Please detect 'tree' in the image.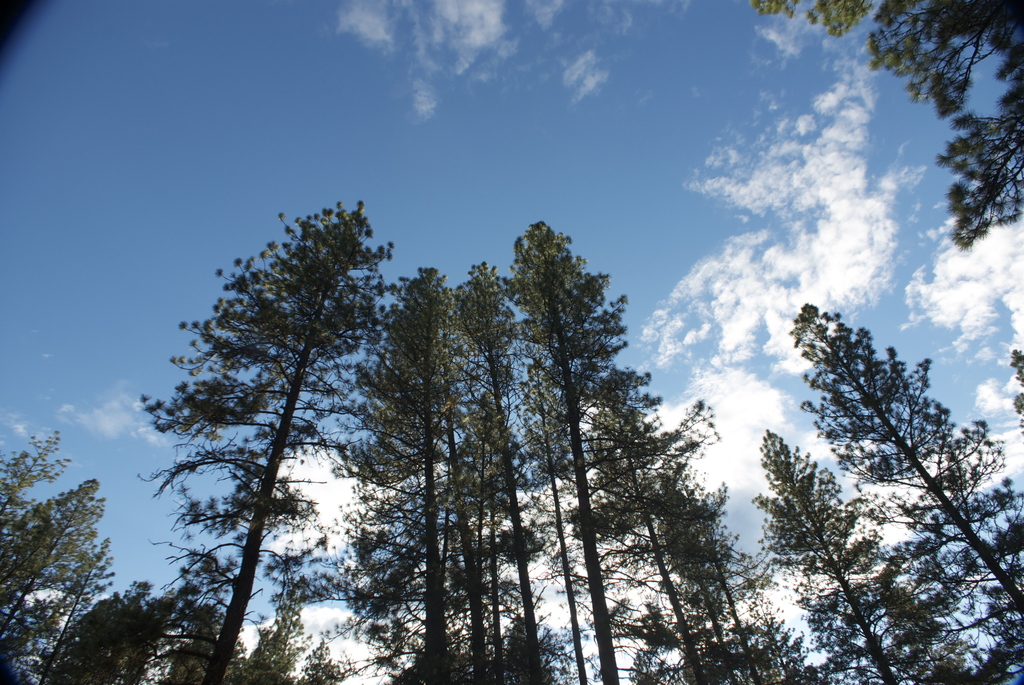
bbox=(334, 267, 470, 684).
